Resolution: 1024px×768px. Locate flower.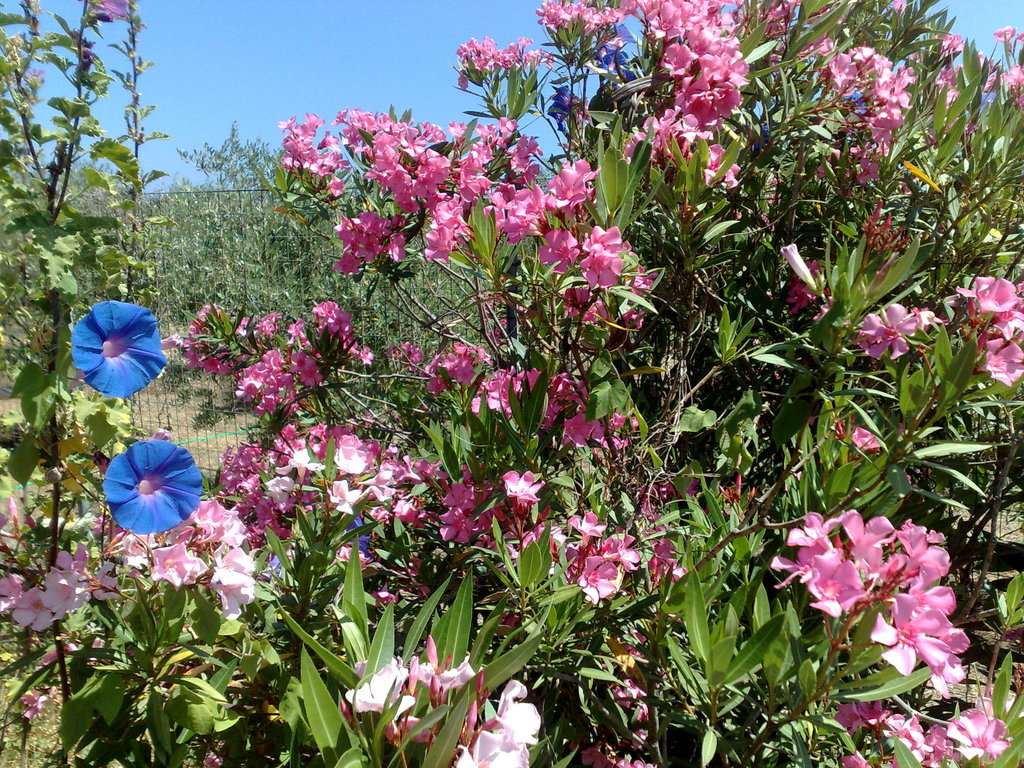
detection(103, 440, 206, 537).
